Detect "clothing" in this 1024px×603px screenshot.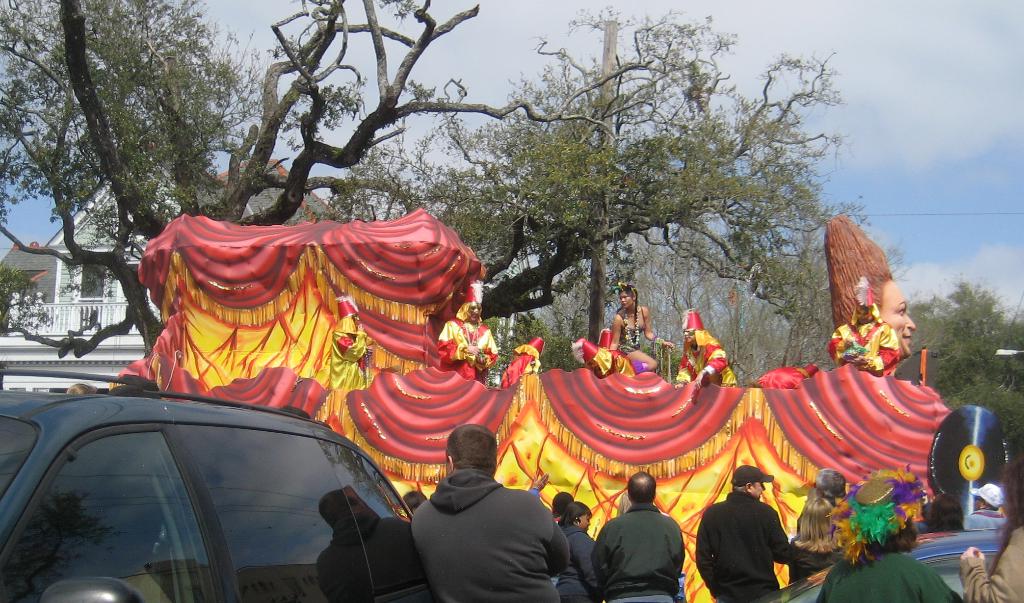
Detection: 788/538/849/584.
